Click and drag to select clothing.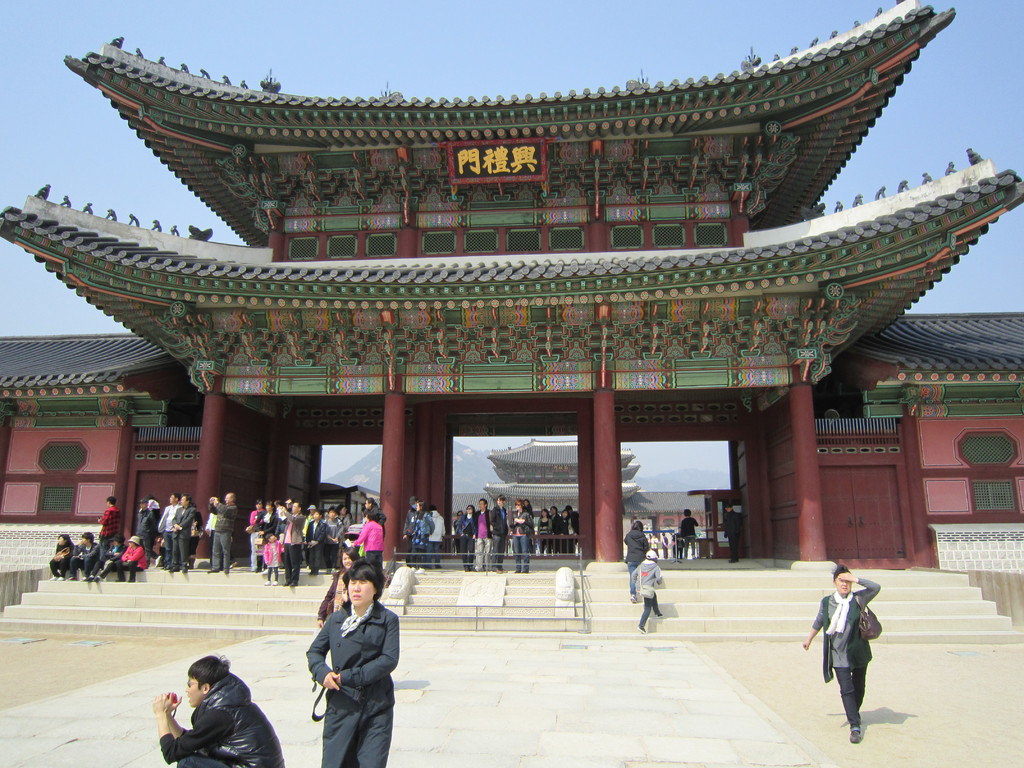
Selection: left=806, top=579, right=881, bottom=714.
